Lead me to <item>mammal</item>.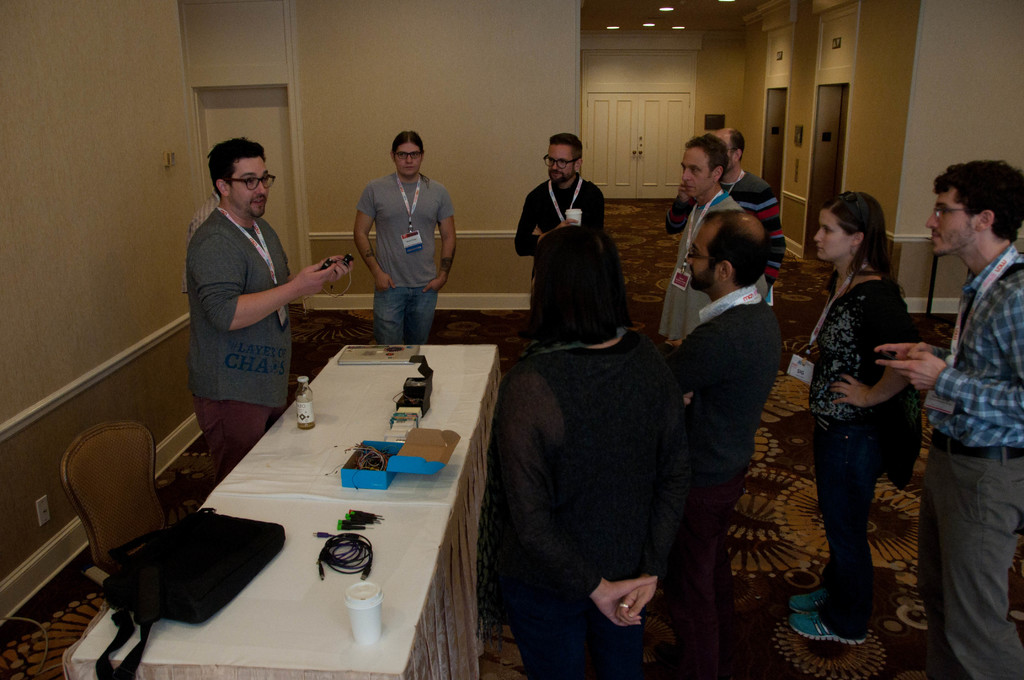
Lead to <box>517,133,605,288</box>.
